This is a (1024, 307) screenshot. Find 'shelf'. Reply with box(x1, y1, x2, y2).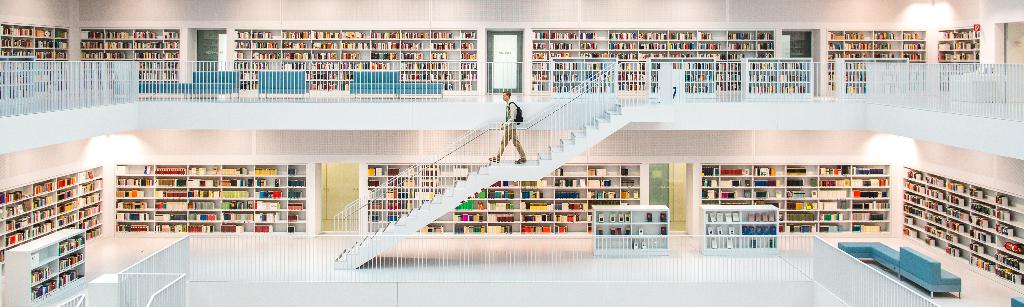
box(293, 222, 309, 235).
